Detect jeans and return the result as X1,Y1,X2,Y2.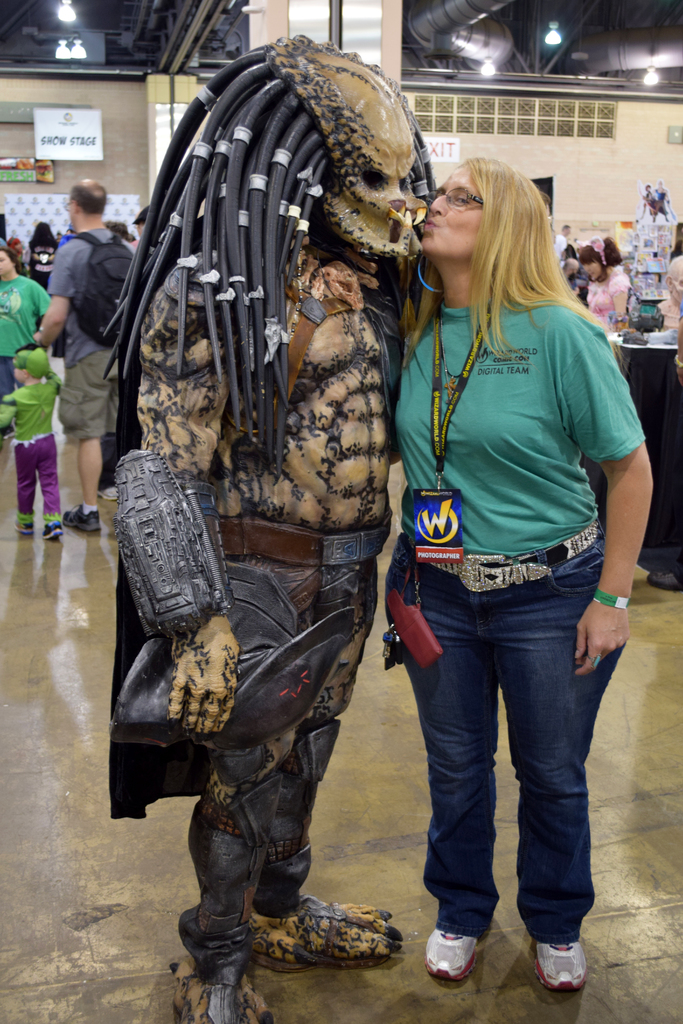
396,557,624,978.
